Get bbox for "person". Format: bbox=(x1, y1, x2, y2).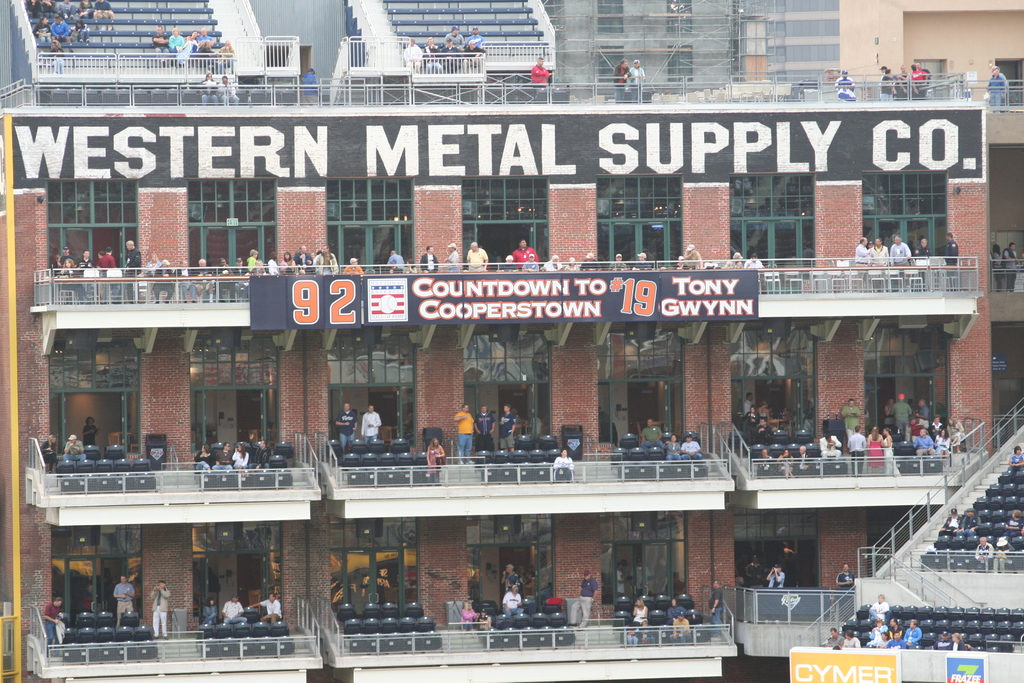
bbox=(867, 593, 923, 650).
